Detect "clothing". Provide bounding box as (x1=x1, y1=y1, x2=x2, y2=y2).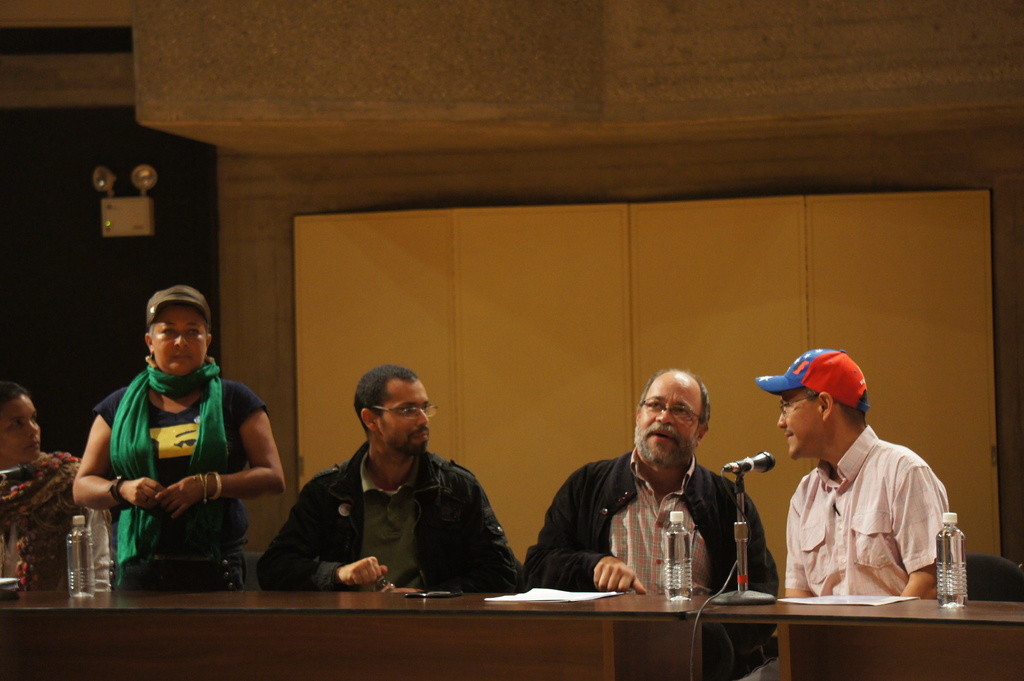
(x1=77, y1=341, x2=257, y2=593).
